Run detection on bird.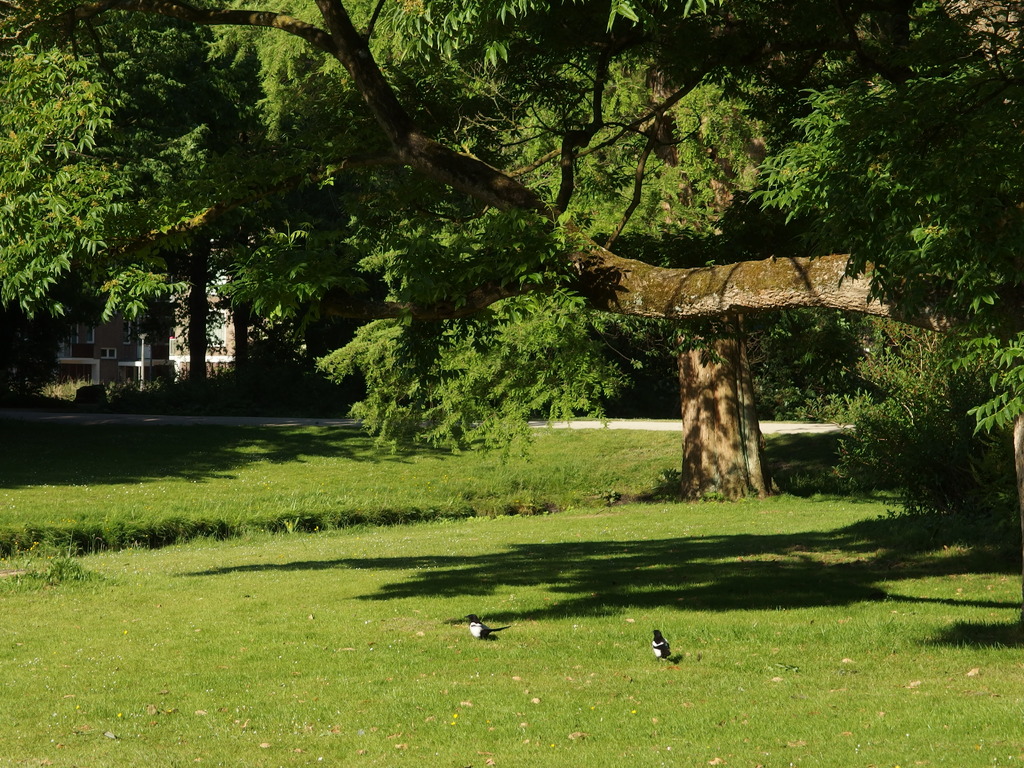
Result: detection(459, 611, 508, 640).
